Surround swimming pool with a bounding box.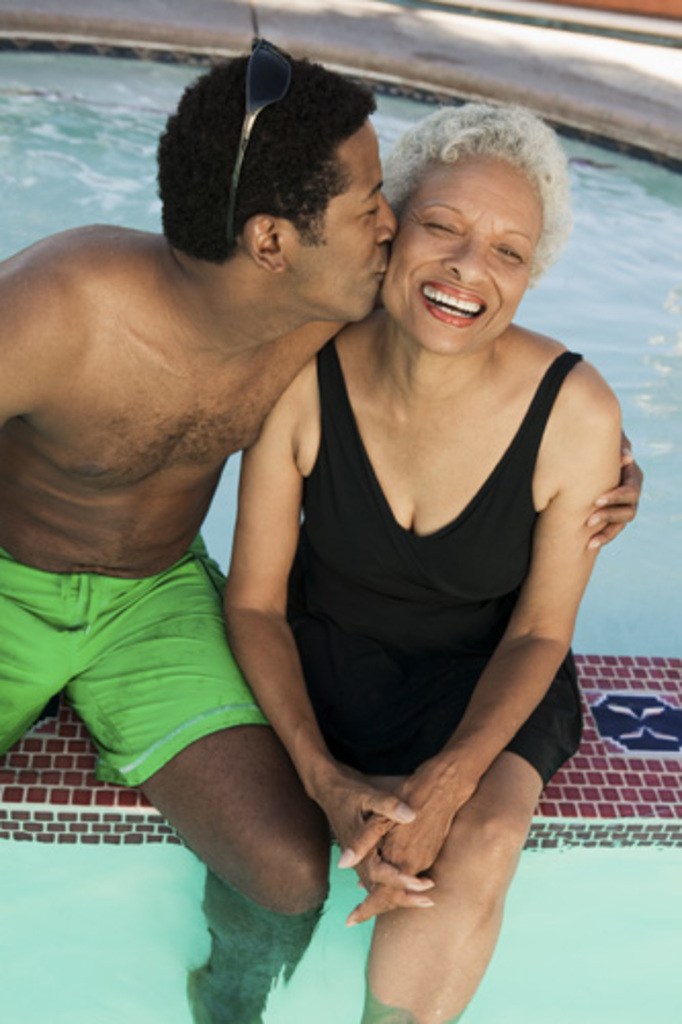
region(0, 43, 680, 1022).
